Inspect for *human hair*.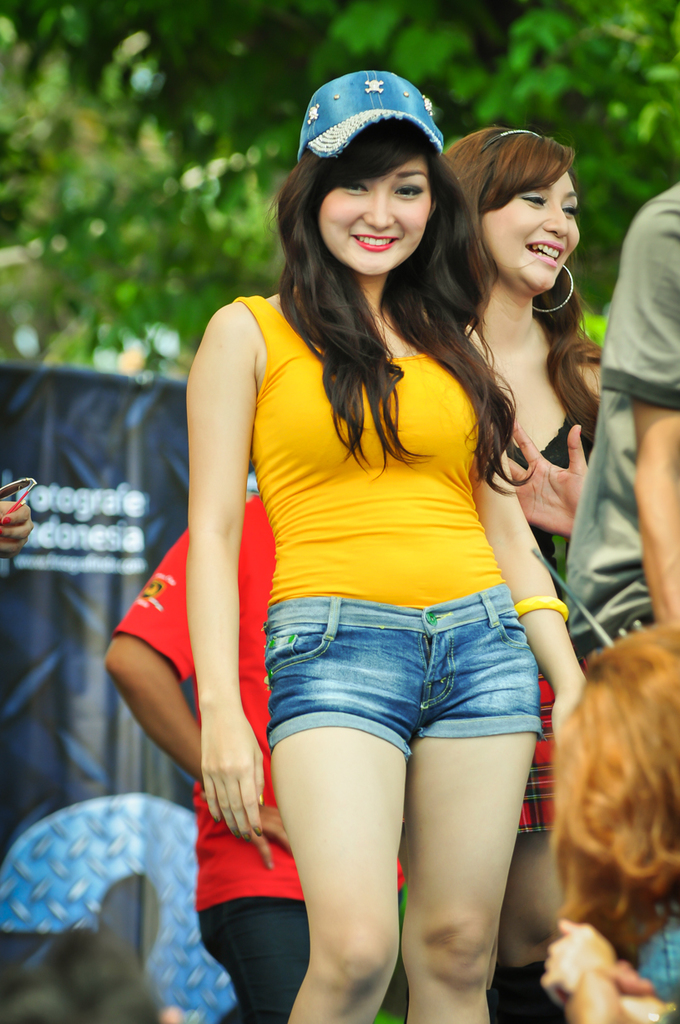
Inspection: (437,119,601,438).
